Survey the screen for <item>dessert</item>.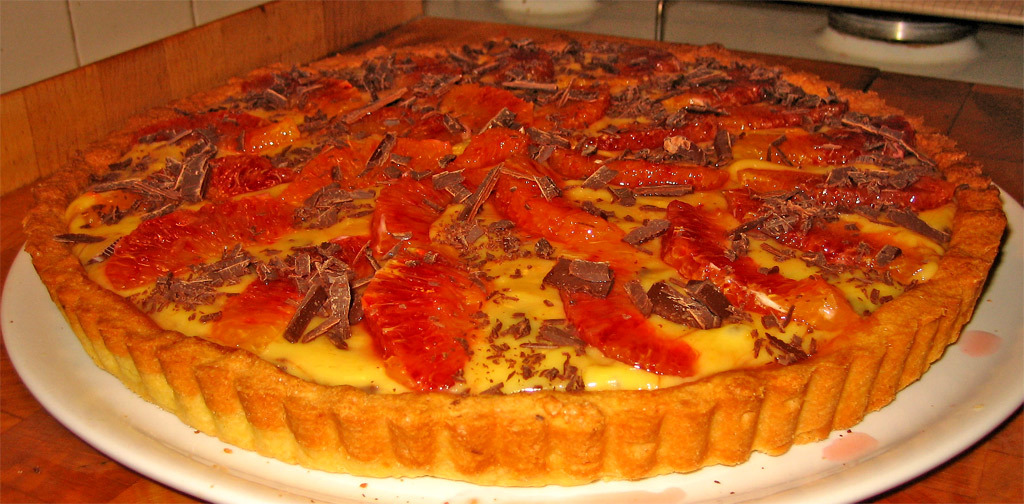
Survey found: region(7, 18, 984, 503).
